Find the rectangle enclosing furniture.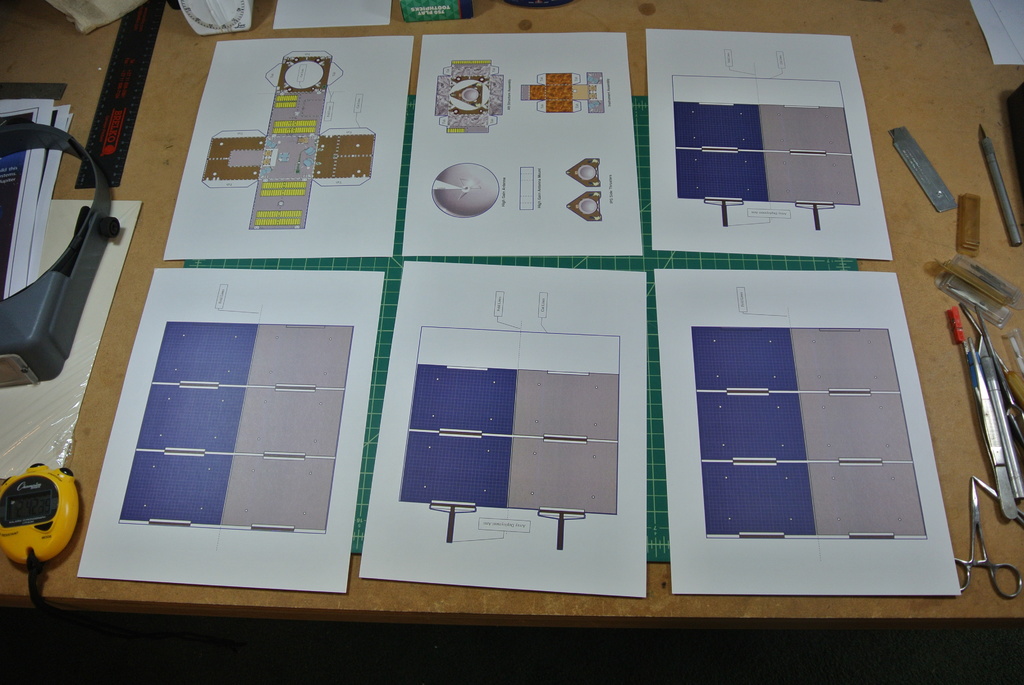
0:0:1023:684.
